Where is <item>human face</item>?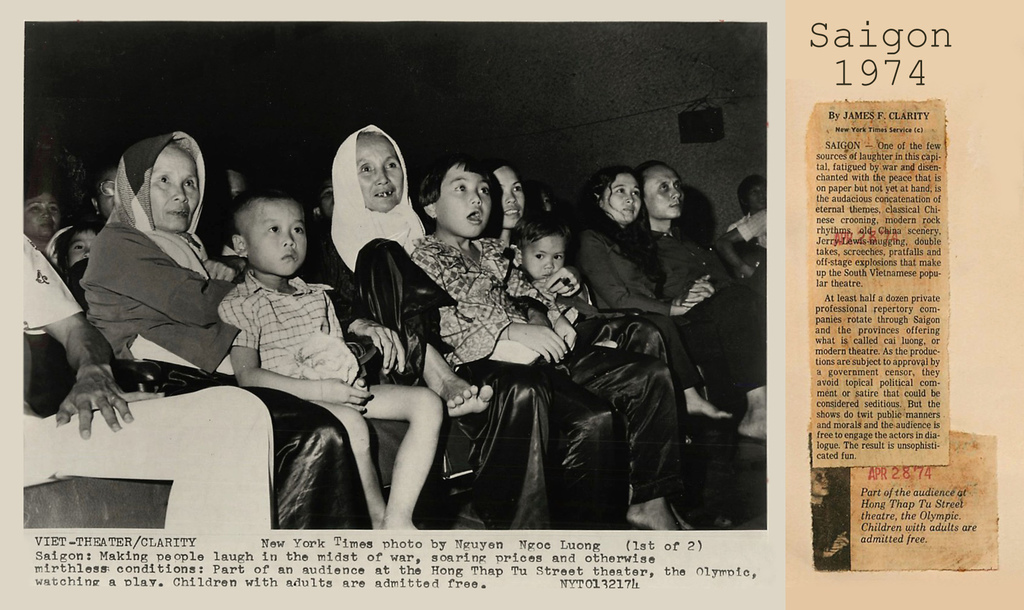
pyautogui.locateOnScreen(537, 189, 550, 210).
